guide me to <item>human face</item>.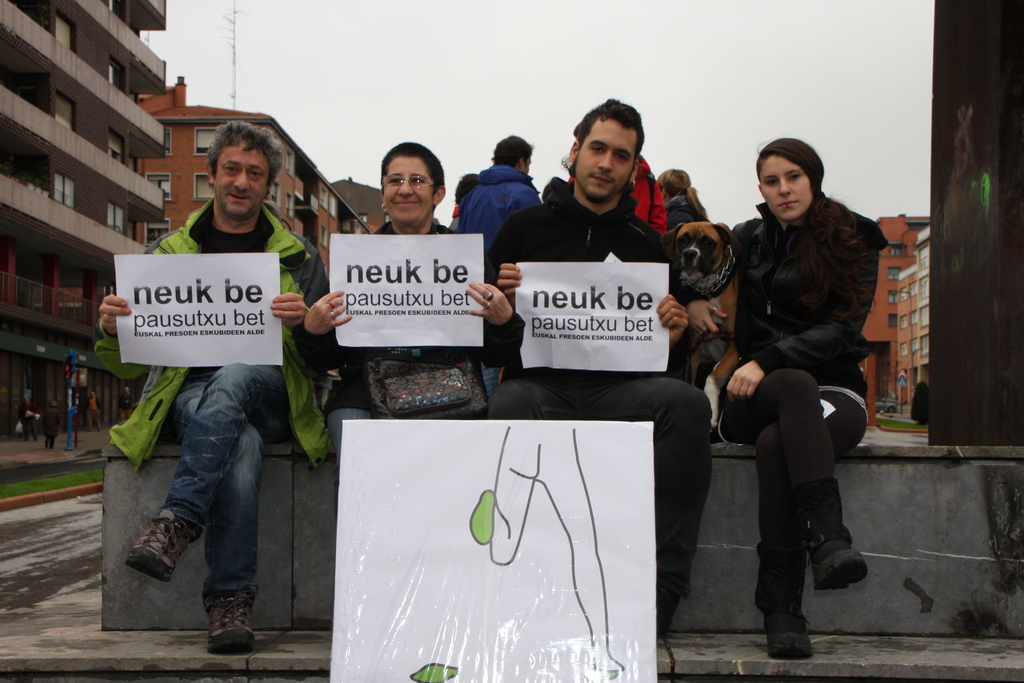
Guidance: 761:156:813:220.
